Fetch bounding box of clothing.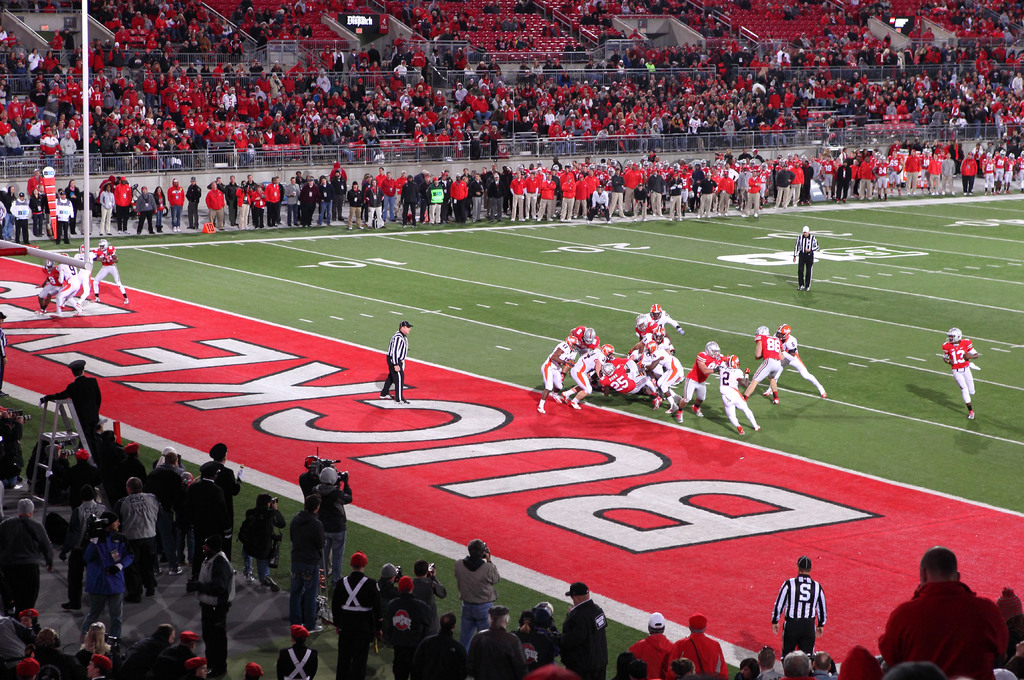
Bbox: BBox(699, 174, 714, 215).
